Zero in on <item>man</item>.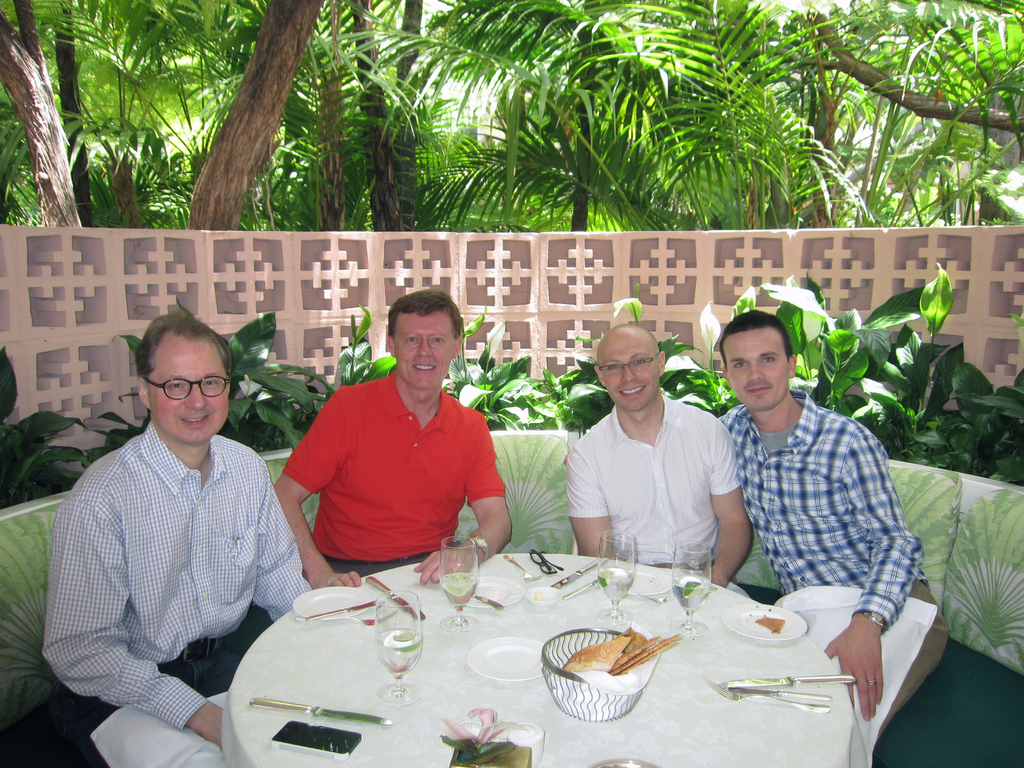
Zeroed in: crop(270, 291, 518, 591).
